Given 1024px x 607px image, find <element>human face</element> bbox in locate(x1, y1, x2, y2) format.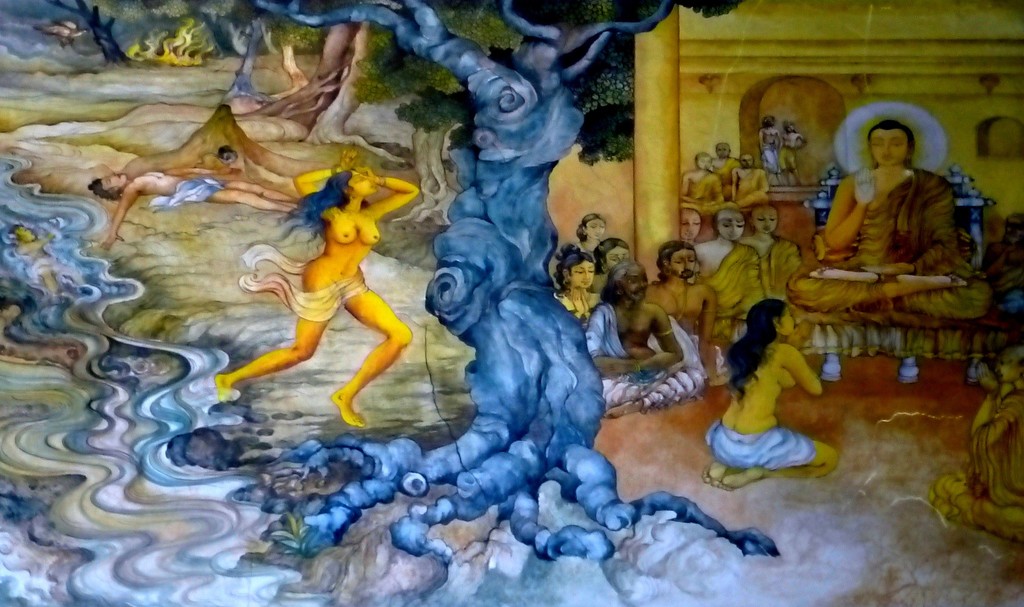
locate(101, 174, 127, 190).
